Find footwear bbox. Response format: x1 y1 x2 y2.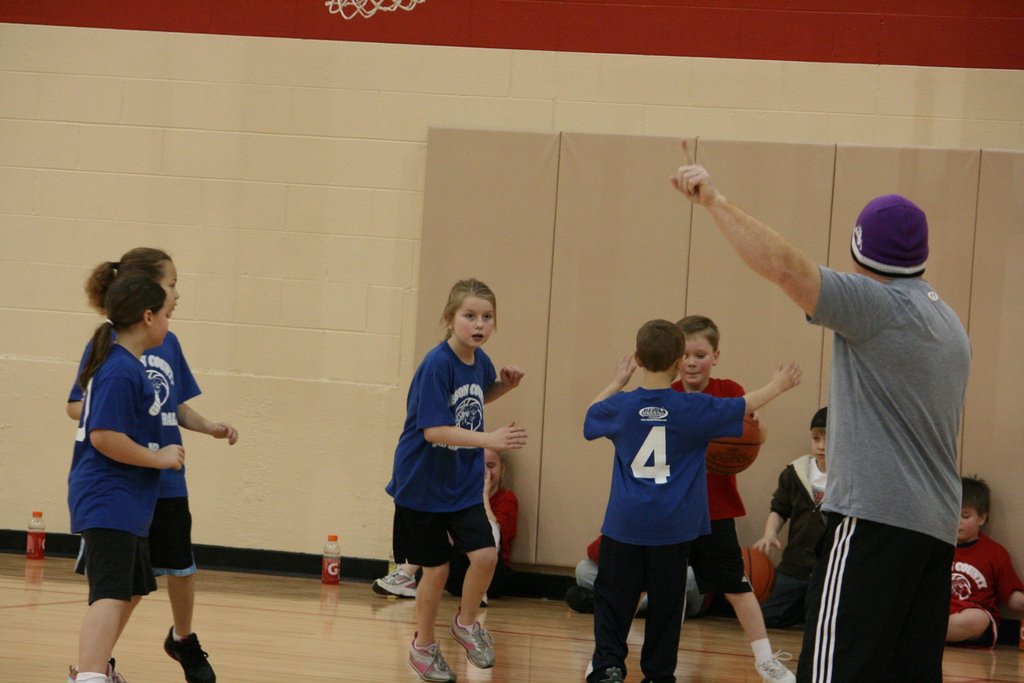
66 659 127 682.
